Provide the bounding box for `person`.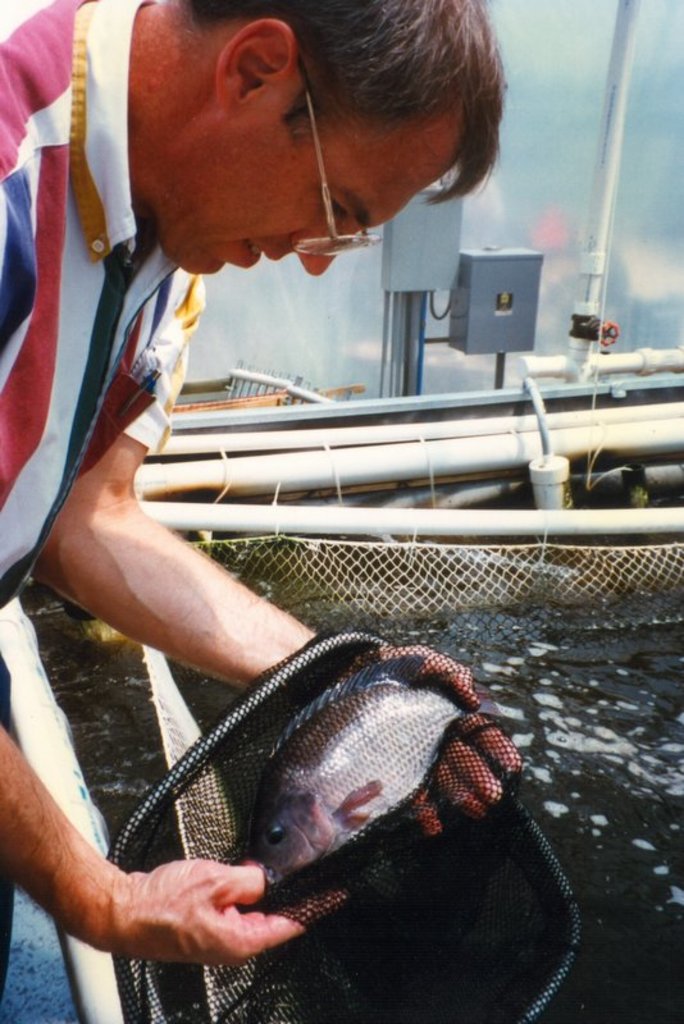
(x1=0, y1=0, x2=512, y2=1018).
